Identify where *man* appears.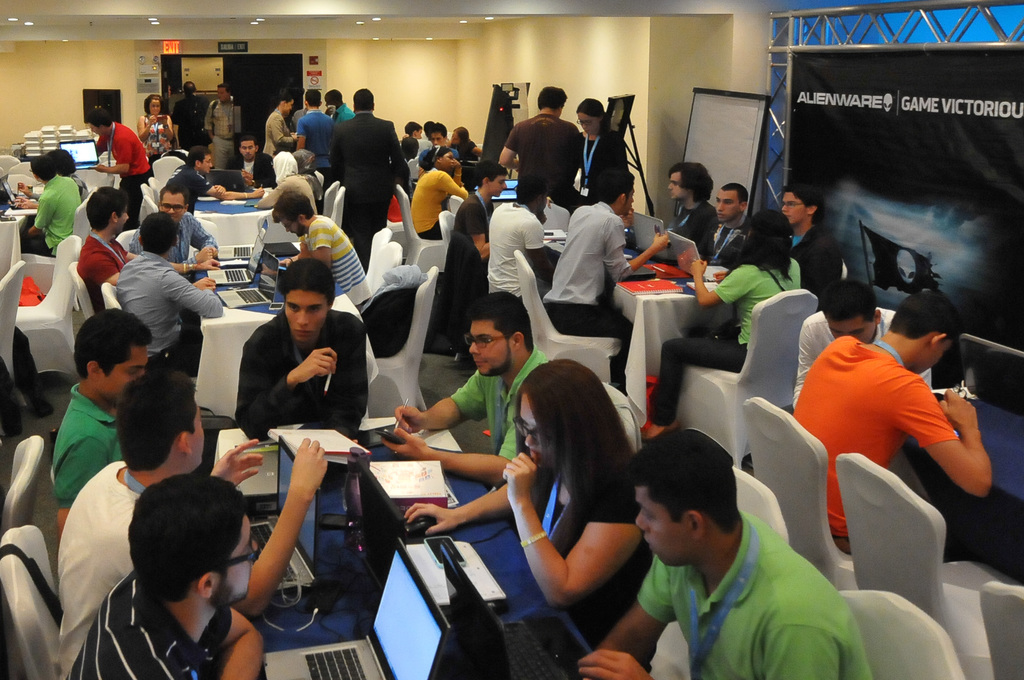
Appears at 580, 427, 875, 679.
